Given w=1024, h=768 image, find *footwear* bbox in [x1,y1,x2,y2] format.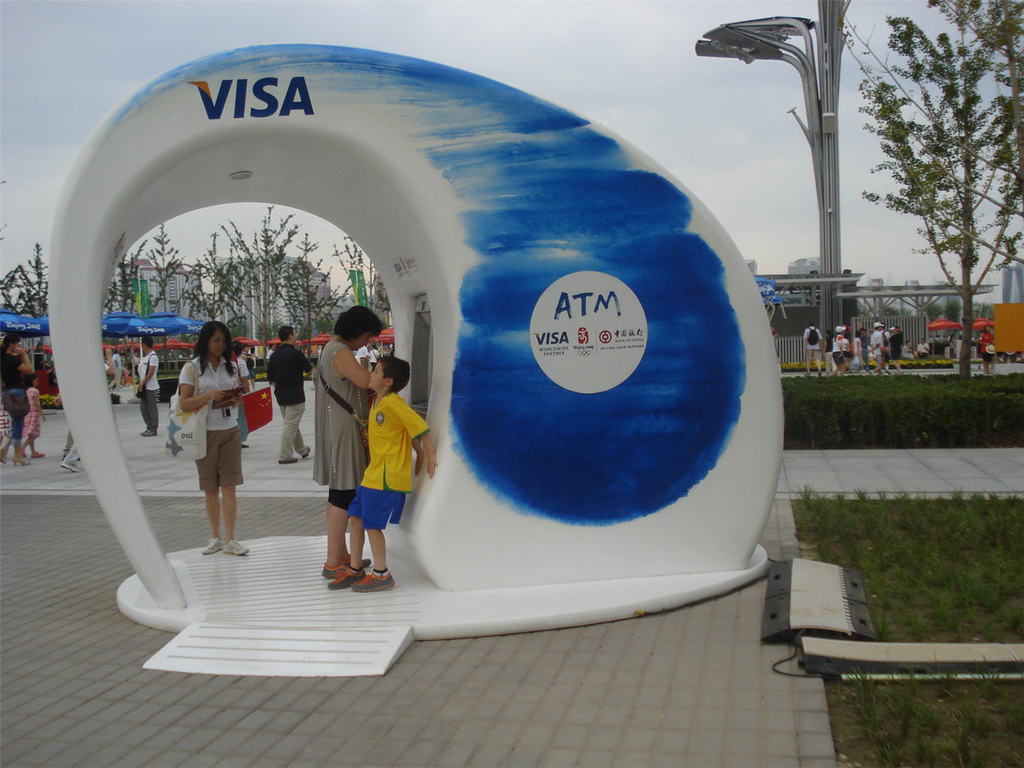
[869,369,873,374].
